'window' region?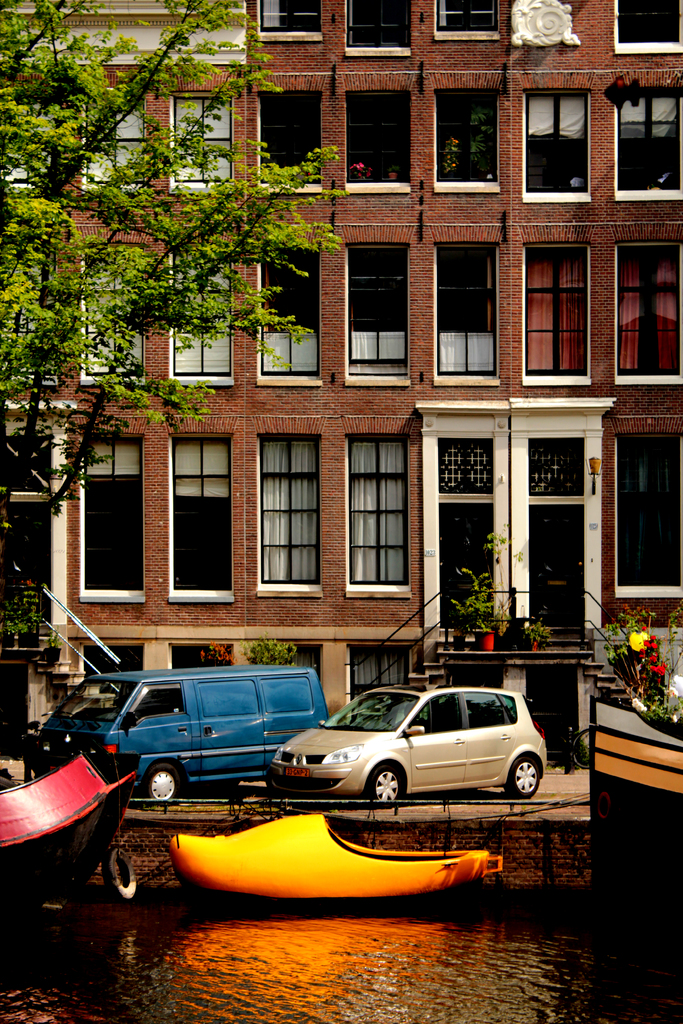
525:211:609:379
